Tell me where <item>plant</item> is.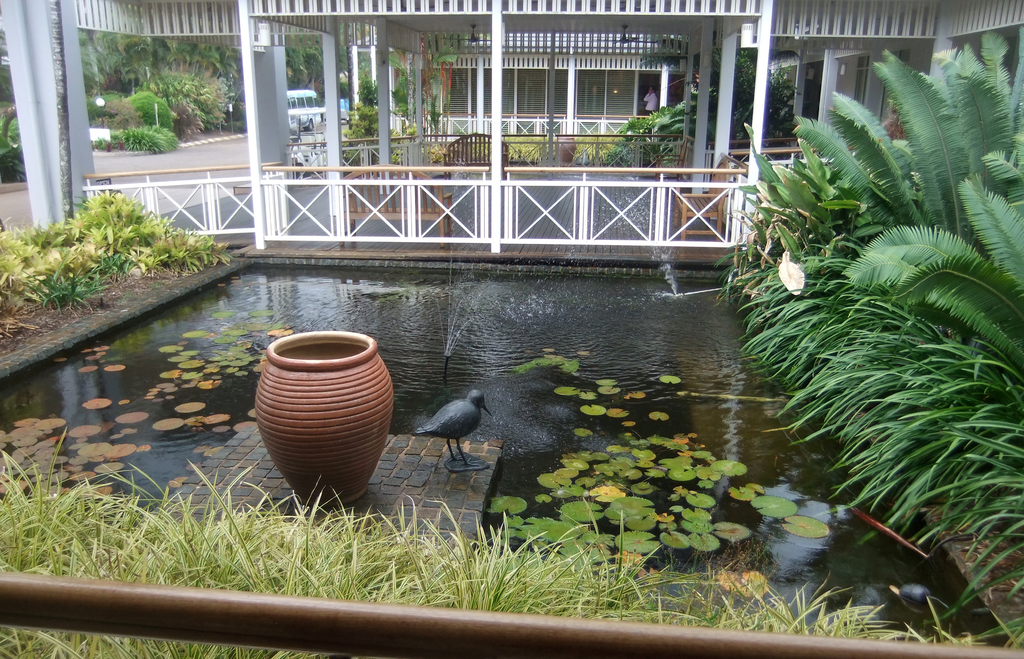
<item>plant</item> is at x1=655, y1=136, x2=689, y2=164.
